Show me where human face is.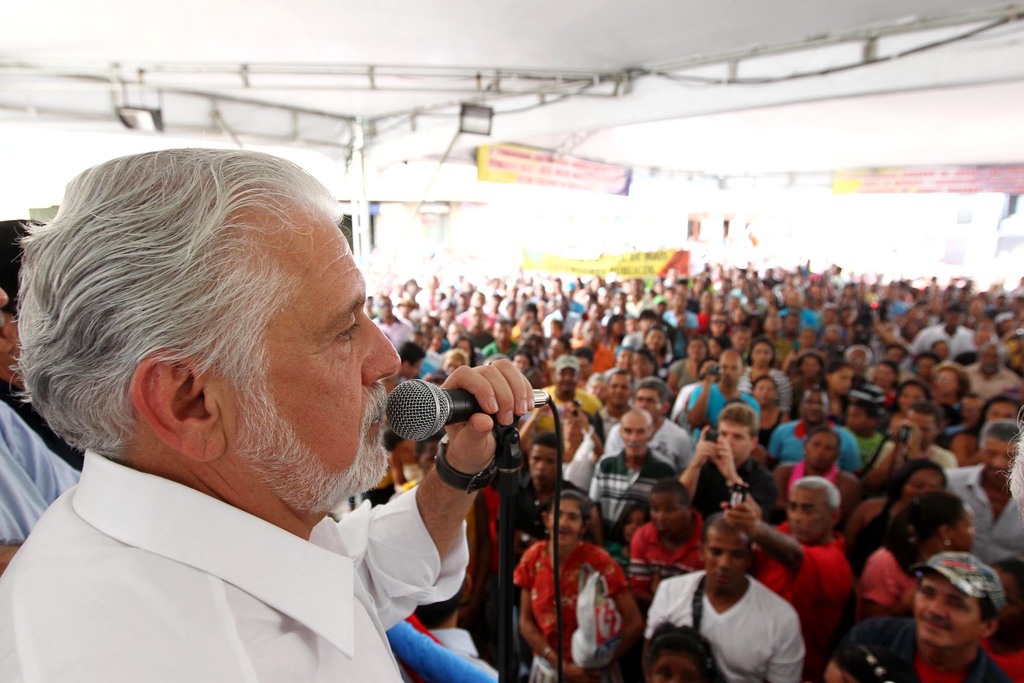
human face is at x1=624, y1=511, x2=649, y2=543.
